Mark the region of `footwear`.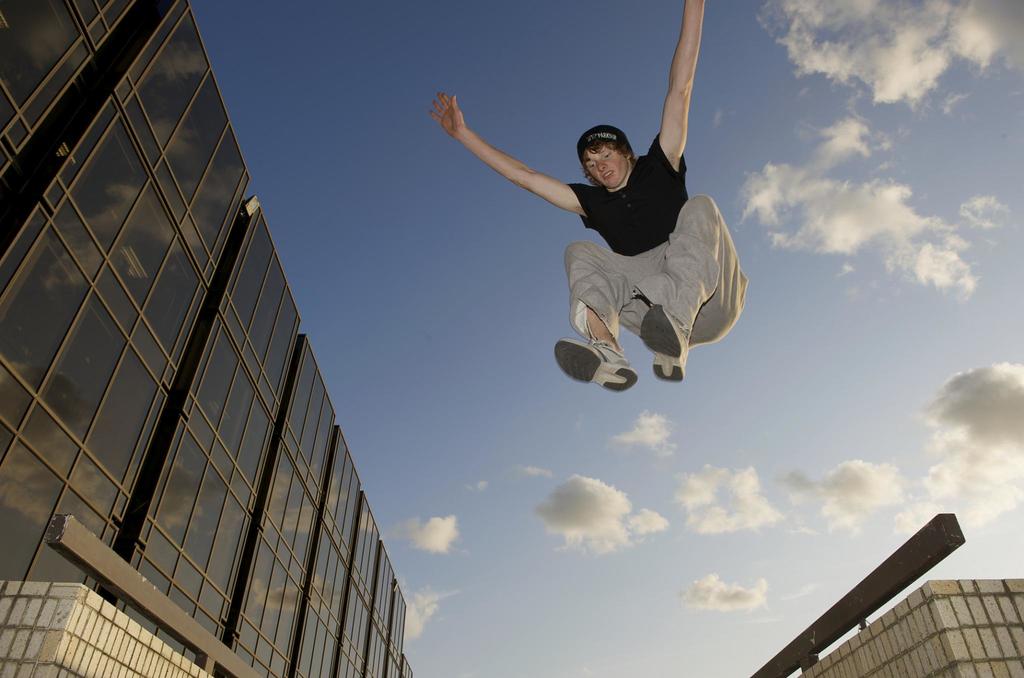
Region: (555, 327, 639, 394).
